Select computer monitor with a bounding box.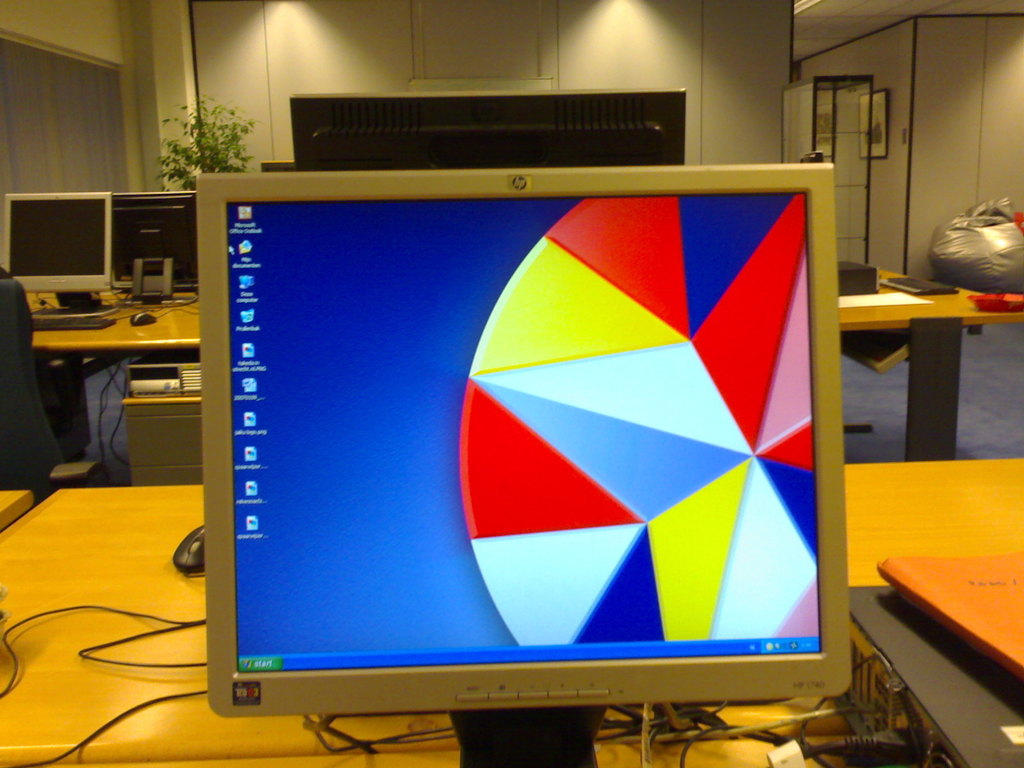
Rect(183, 166, 845, 726).
